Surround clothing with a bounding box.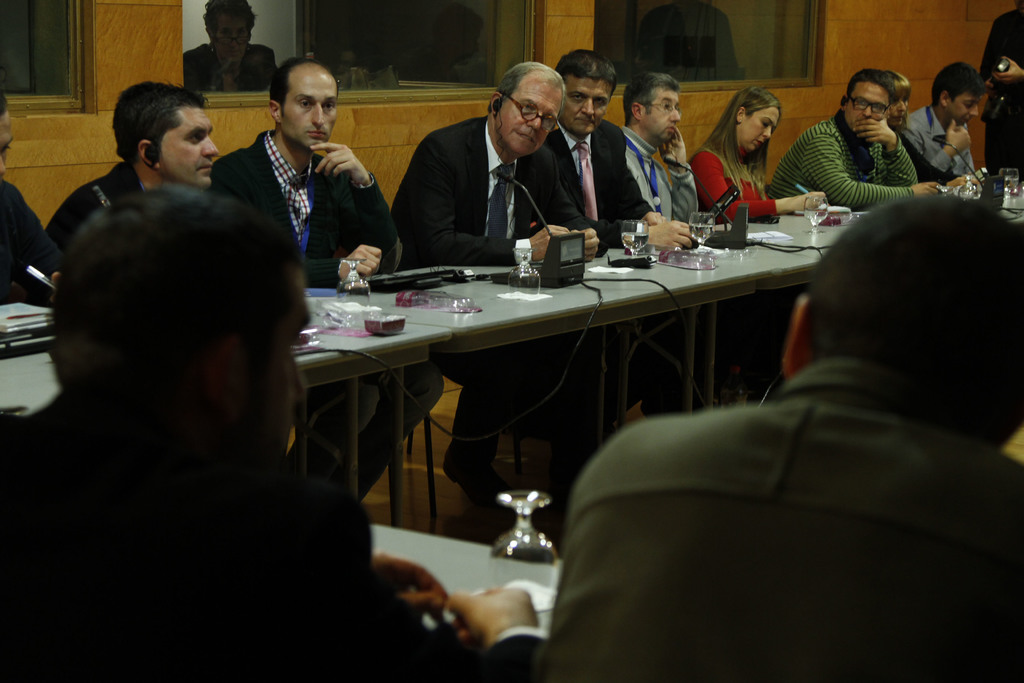
left=535, top=114, right=649, bottom=254.
